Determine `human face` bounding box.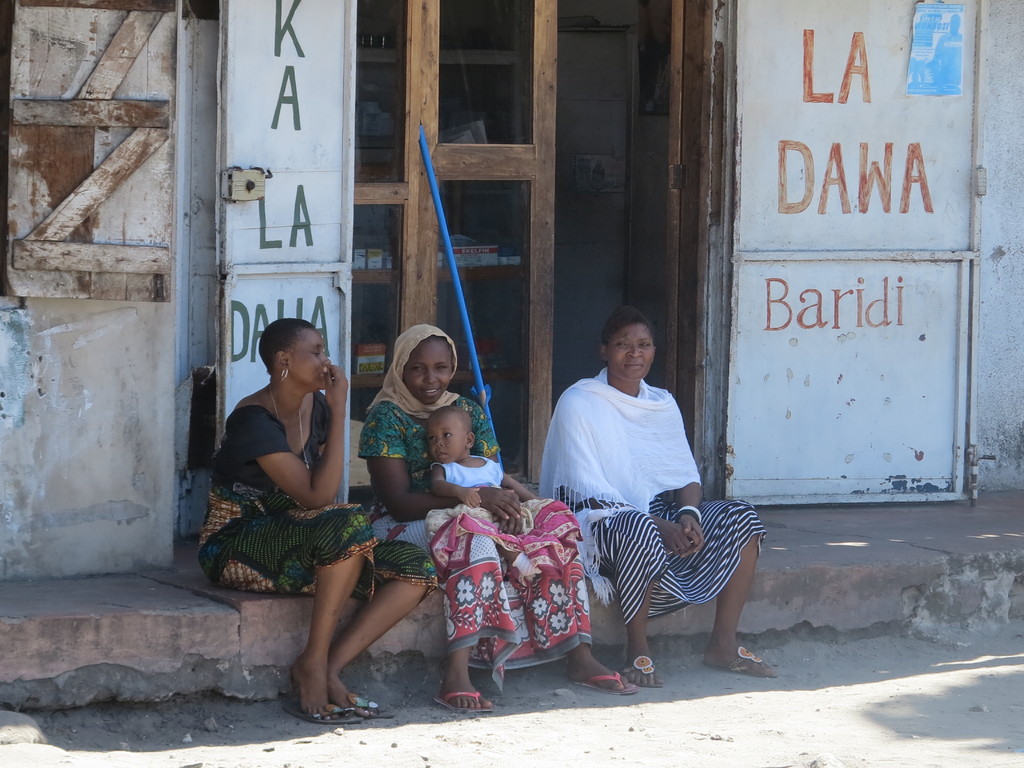
Determined: {"x1": 609, "y1": 326, "x2": 655, "y2": 382}.
